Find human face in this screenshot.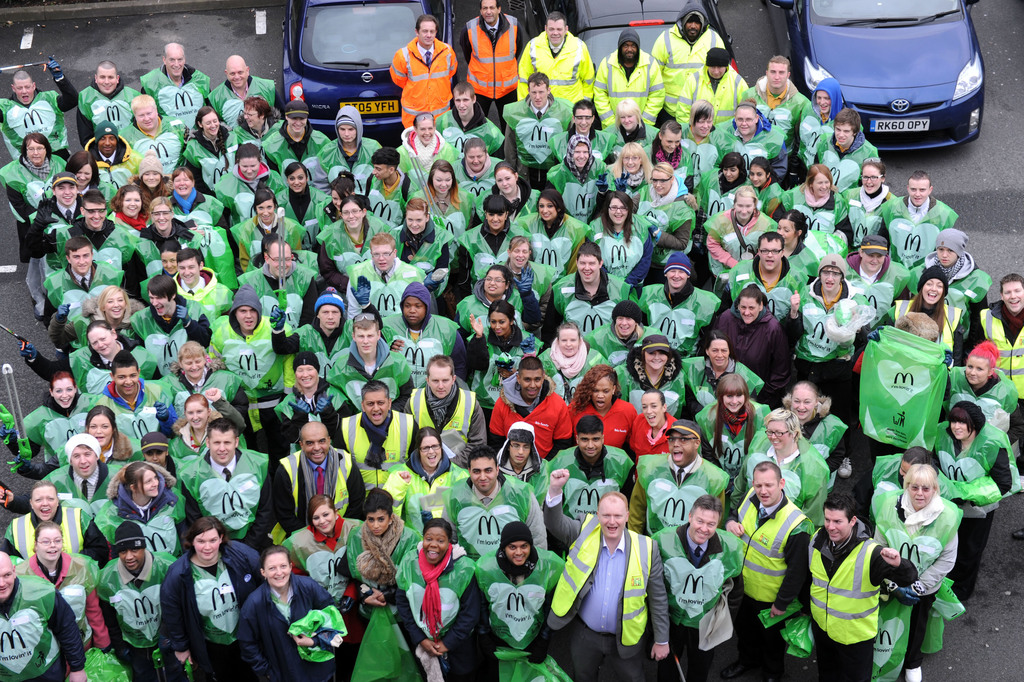
The bounding box for human face is [x1=813, y1=174, x2=834, y2=194].
